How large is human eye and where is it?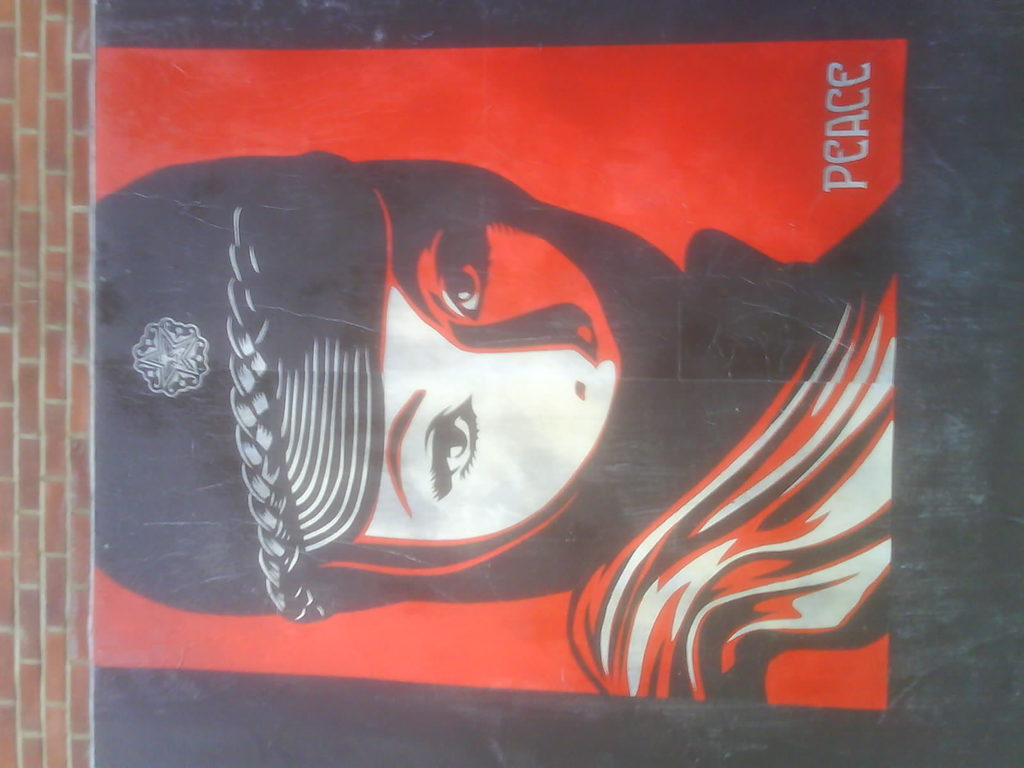
Bounding box: rect(415, 392, 482, 512).
